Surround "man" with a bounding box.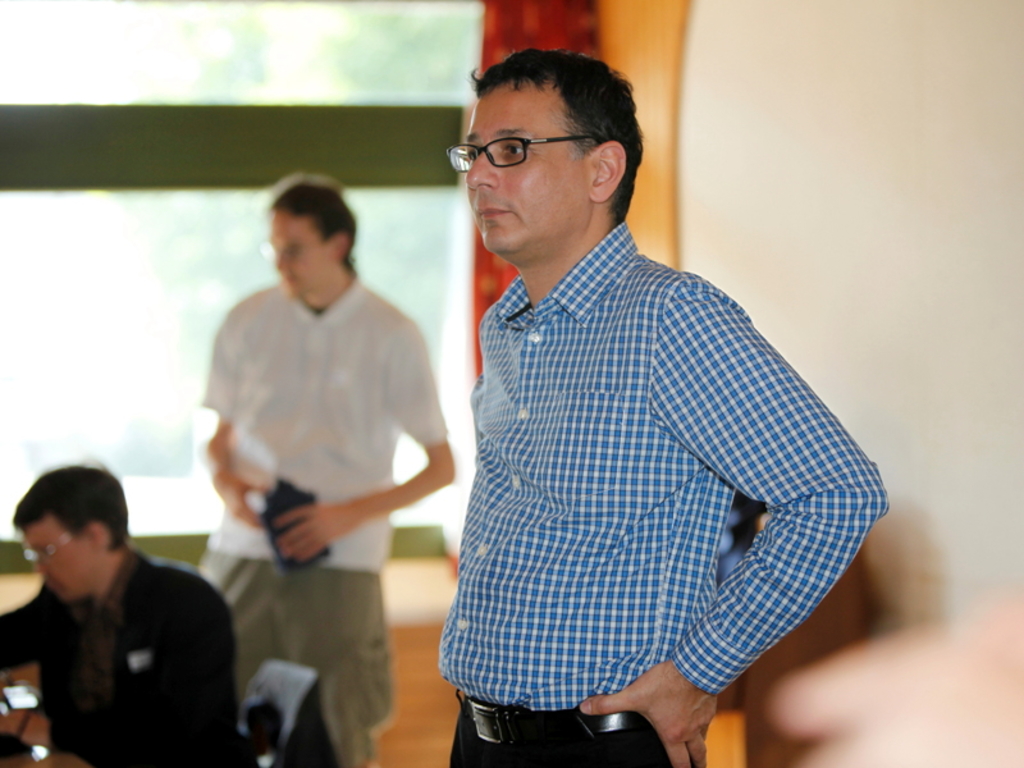
<box>438,47,888,767</box>.
